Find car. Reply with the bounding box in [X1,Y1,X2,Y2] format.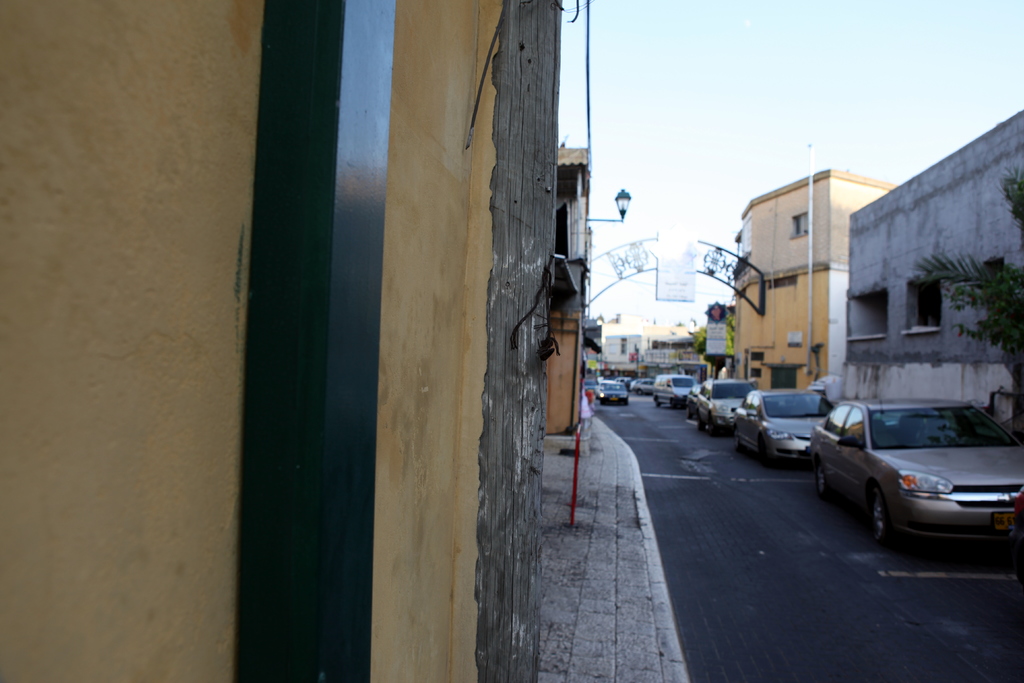
[814,388,1023,557].
